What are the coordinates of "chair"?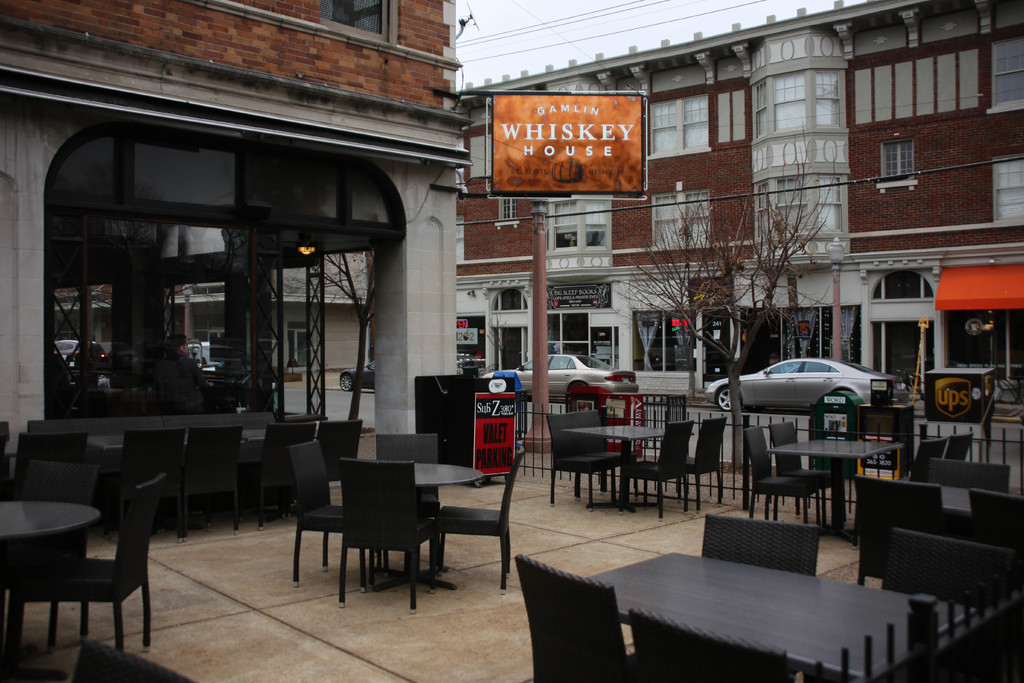
<region>945, 433, 971, 462</region>.
